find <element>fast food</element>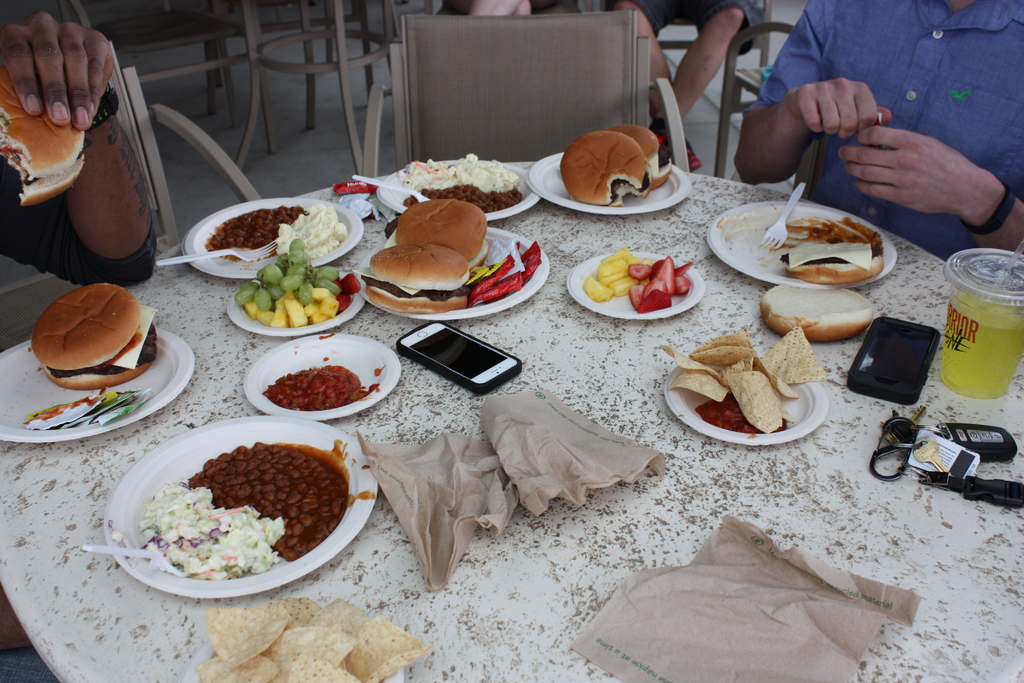
bbox=(414, 185, 523, 222)
